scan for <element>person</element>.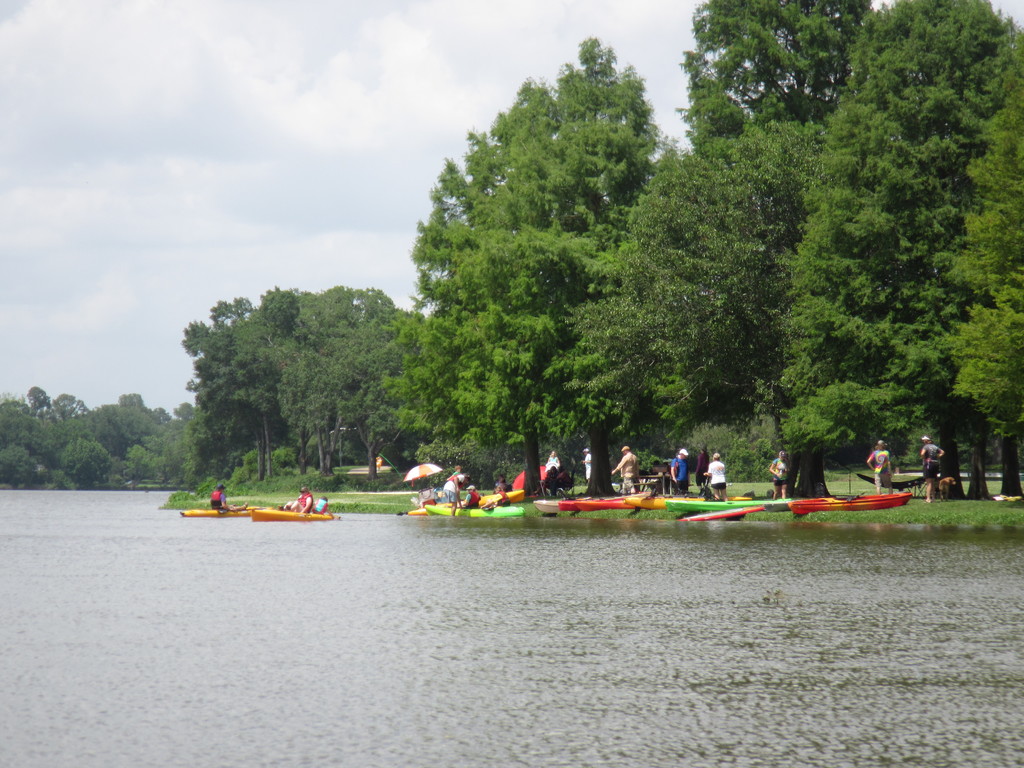
Scan result: (left=694, top=447, right=708, bottom=495).
